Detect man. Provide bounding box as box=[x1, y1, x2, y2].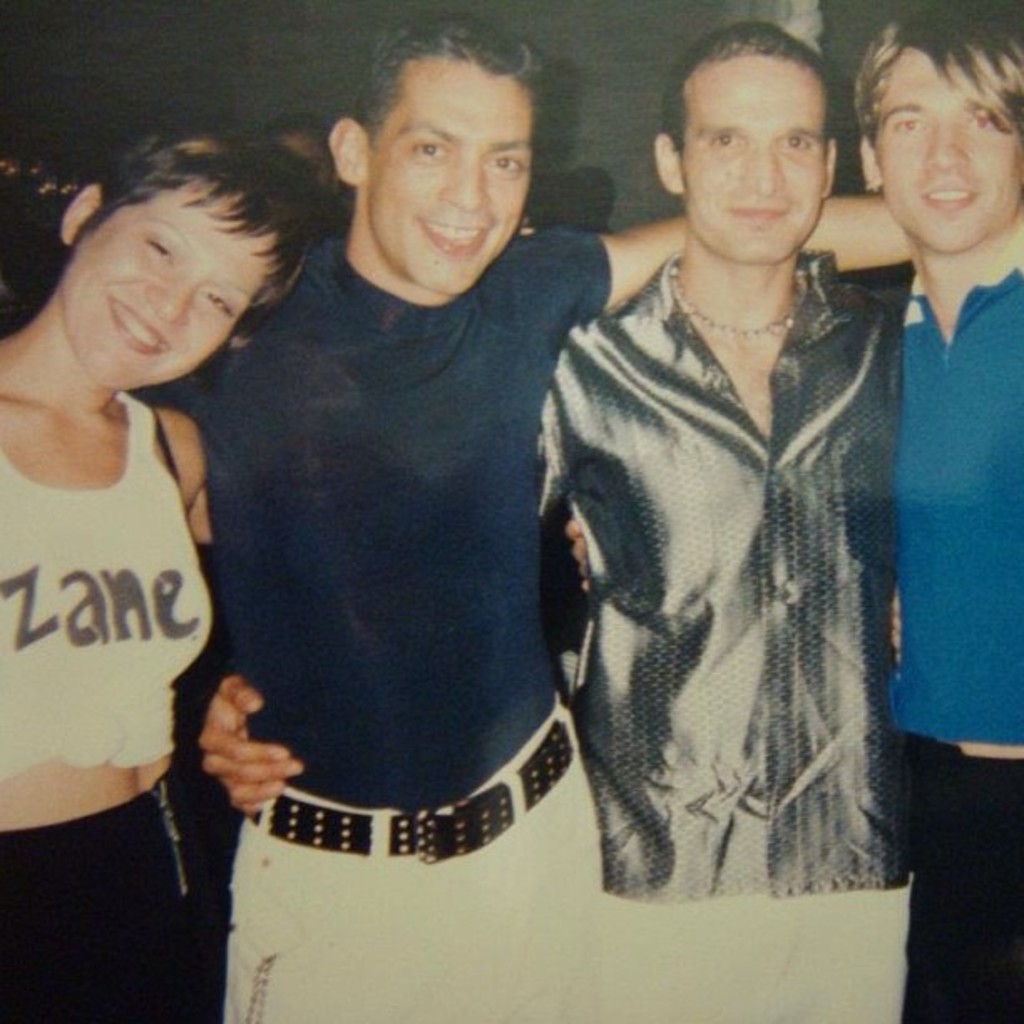
box=[537, 17, 902, 1022].
